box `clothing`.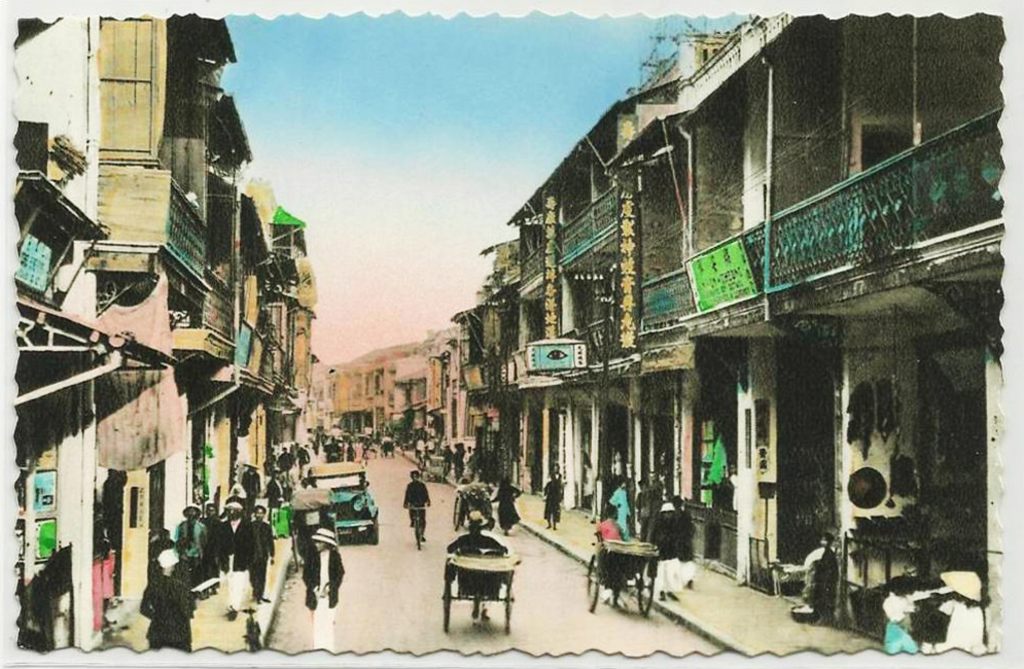
BBox(139, 569, 193, 650).
